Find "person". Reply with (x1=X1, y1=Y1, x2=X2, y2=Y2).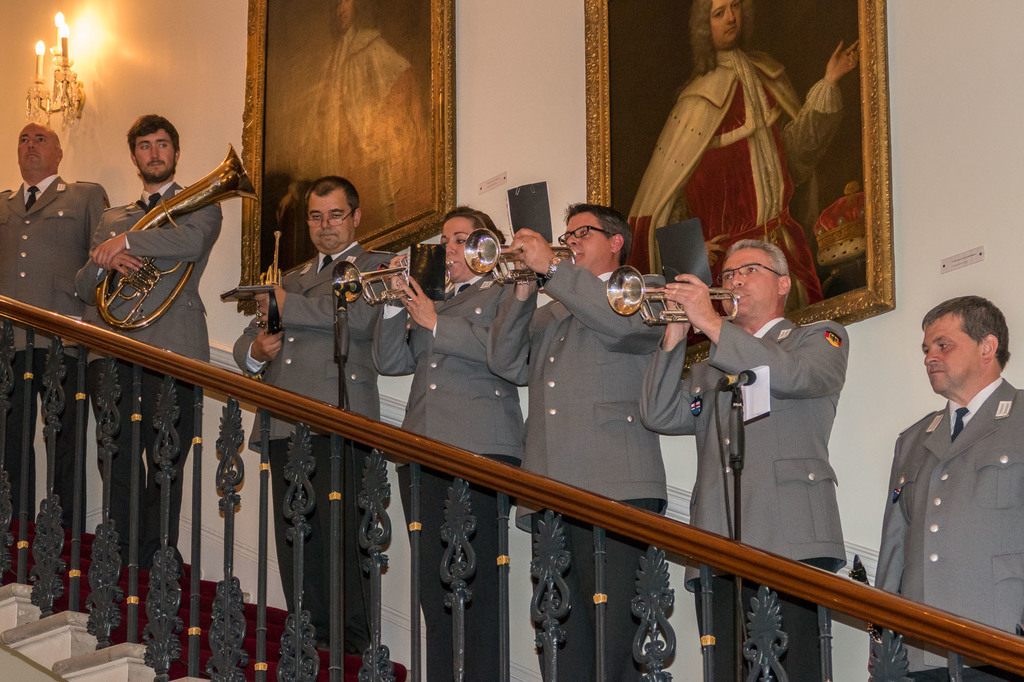
(x1=878, y1=297, x2=1023, y2=681).
